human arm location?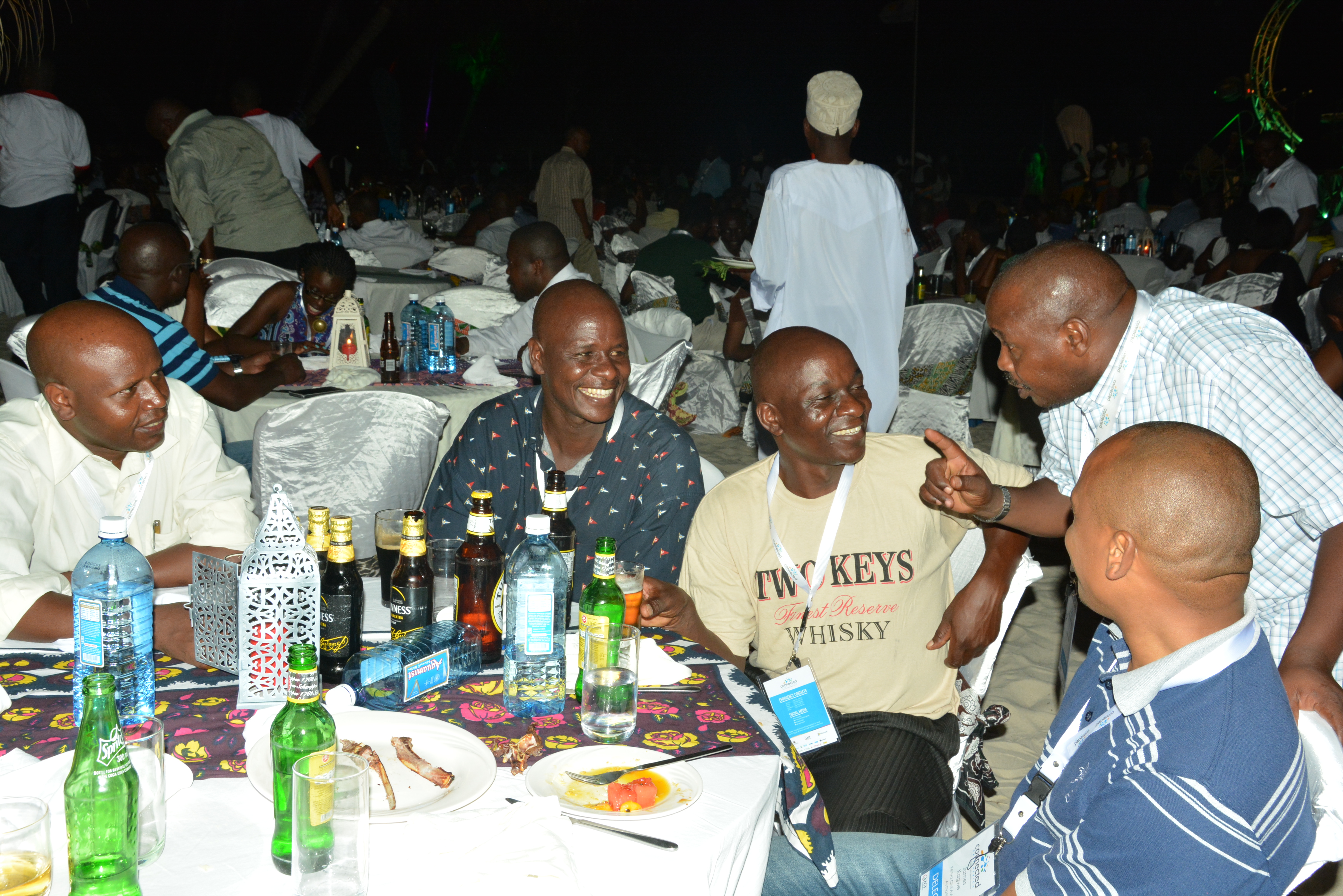
<region>169, 48, 182, 77</region>
